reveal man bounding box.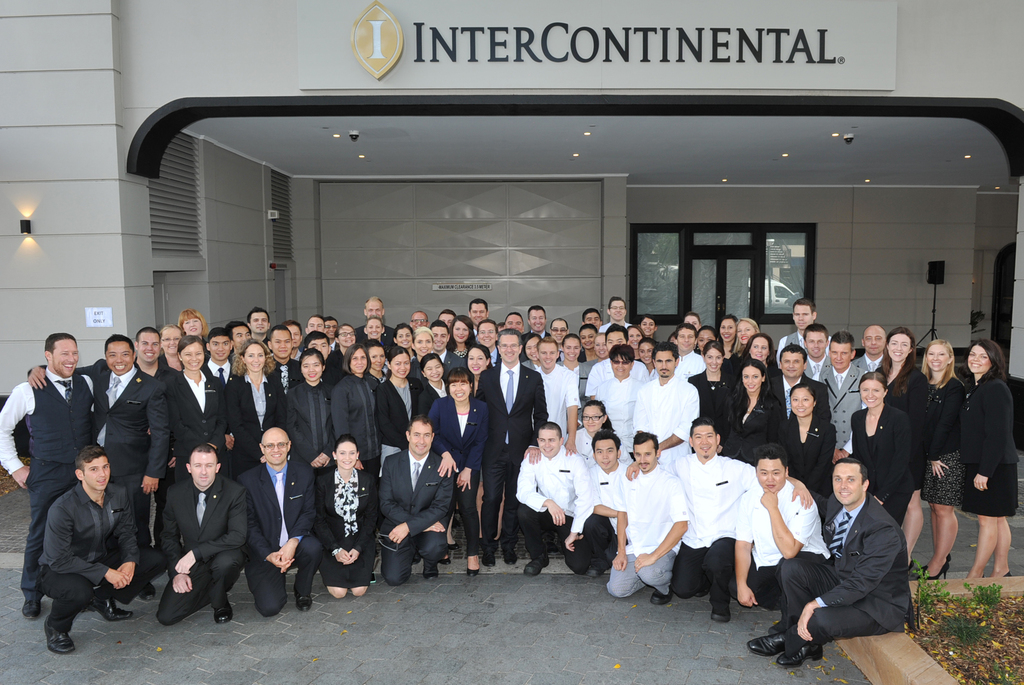
Revealed: 430/321/467/383.
